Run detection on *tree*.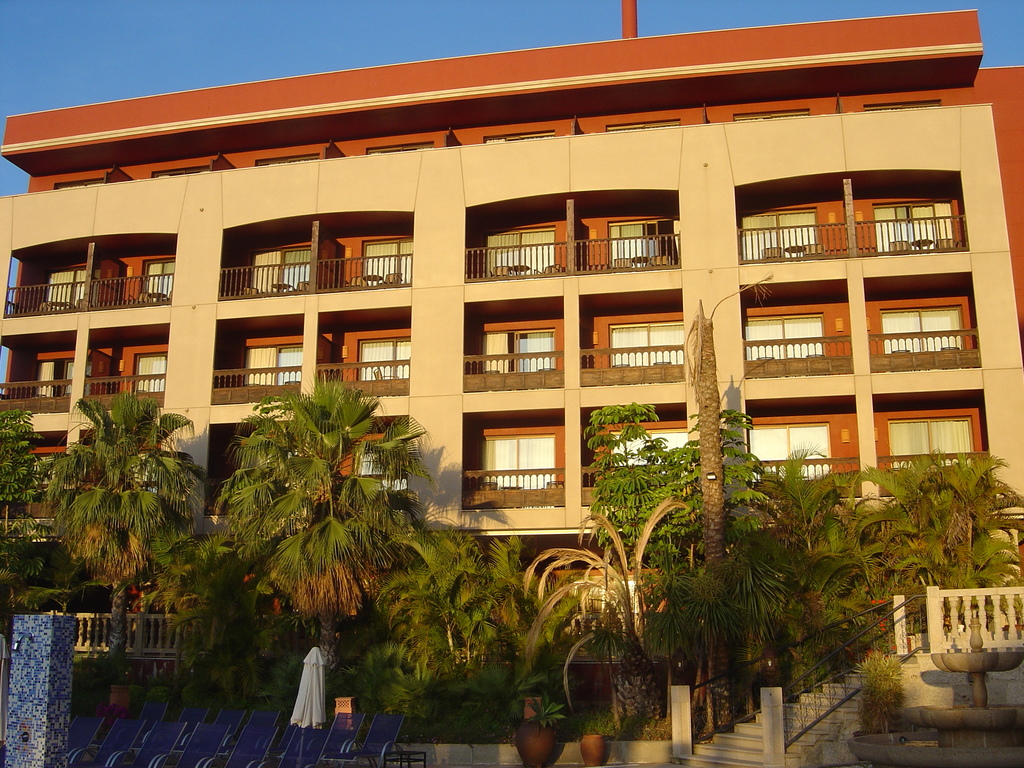
Result: x1=386 y1=518 x2=523 y2=688.
